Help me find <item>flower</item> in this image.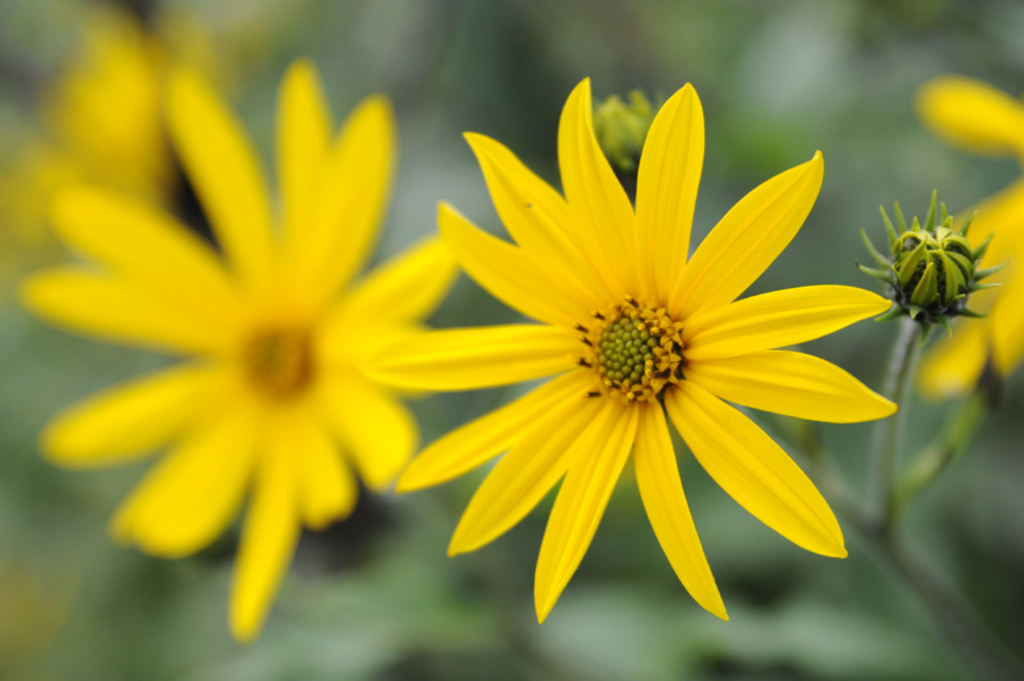
Found it: [x1=594, y1=85, x2=668, y2=181].
